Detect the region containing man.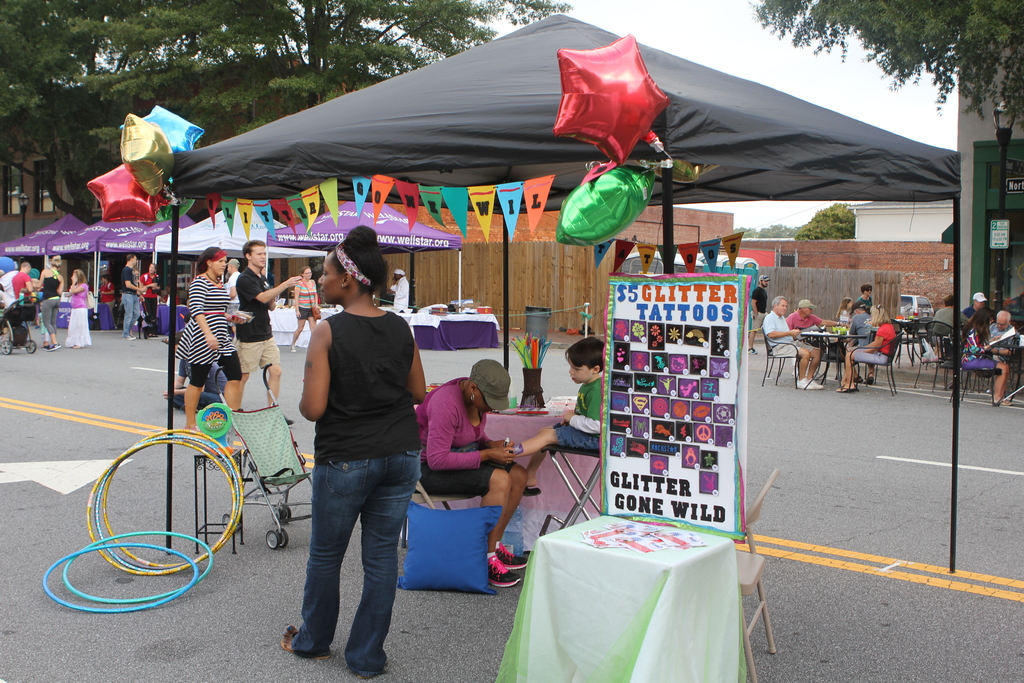
<region>389, 268, 413, 315</region>.
